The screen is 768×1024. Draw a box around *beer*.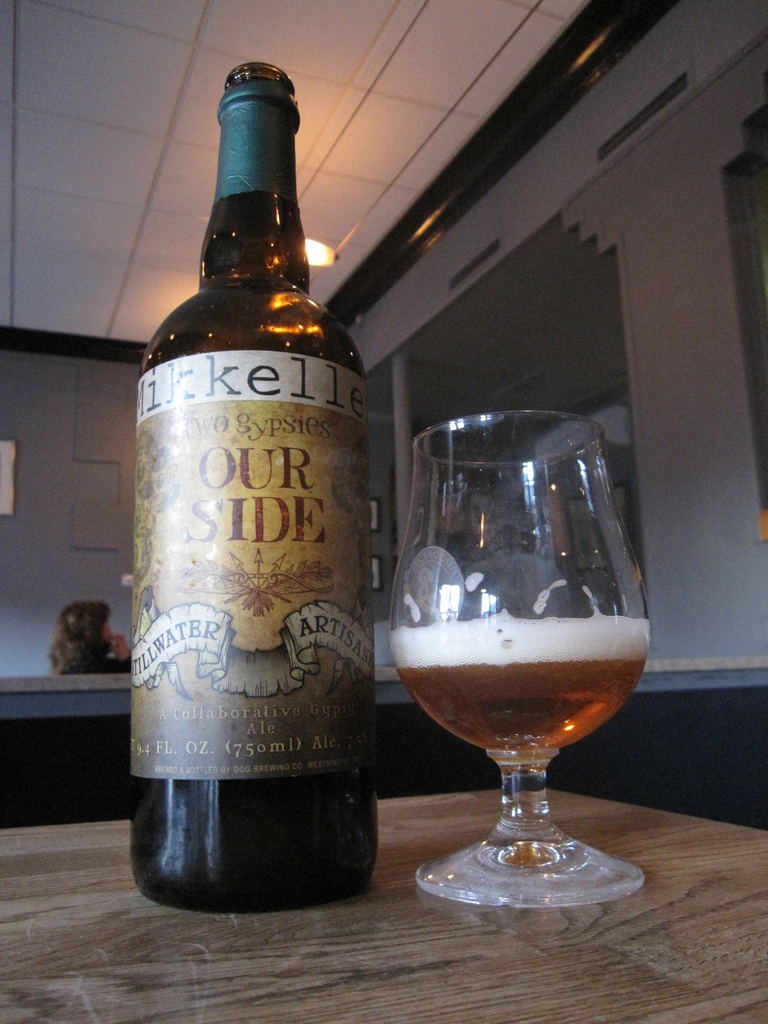
(127,50,388,935).
